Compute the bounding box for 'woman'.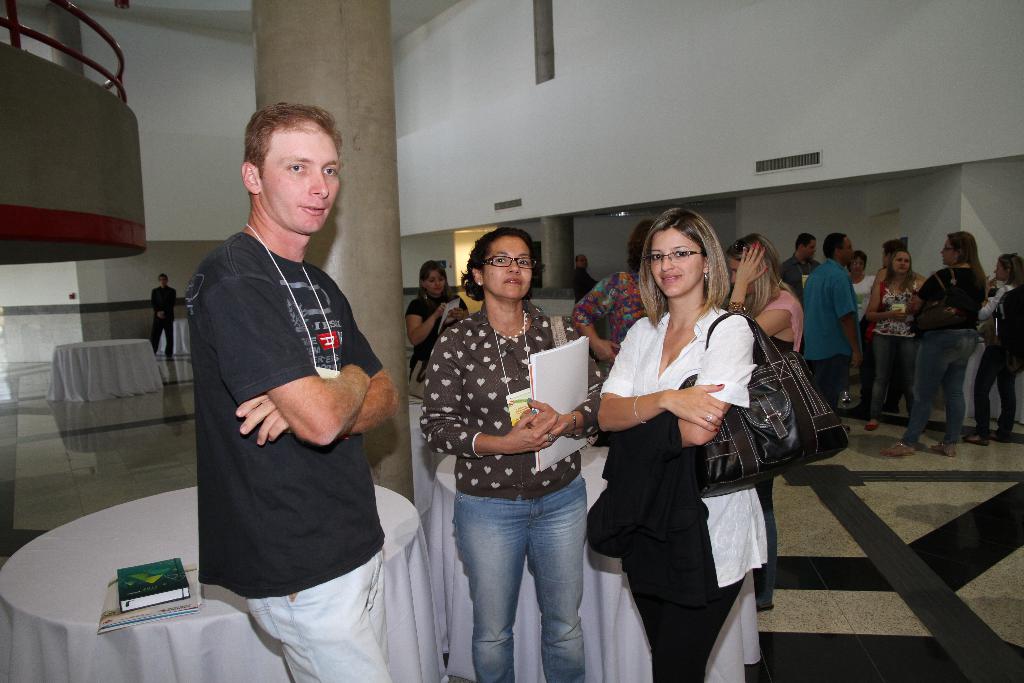
{"x1": 420, "y1": 226, "x2": 604, "y2": 682}.
